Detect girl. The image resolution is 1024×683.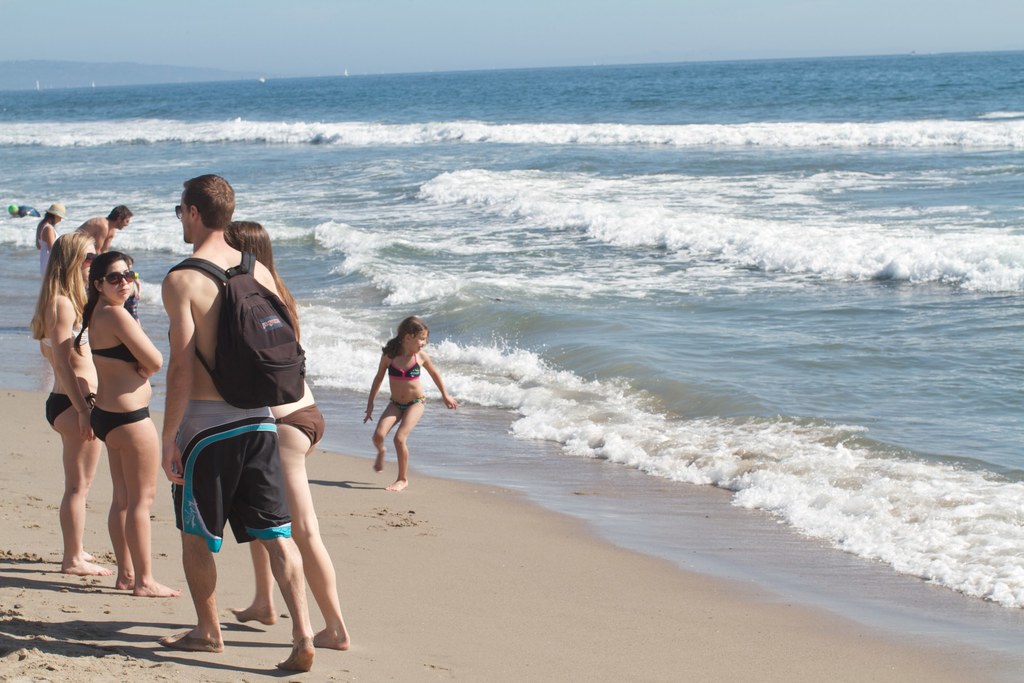
[x1=362, y1=317, x2=458, y2=492].
